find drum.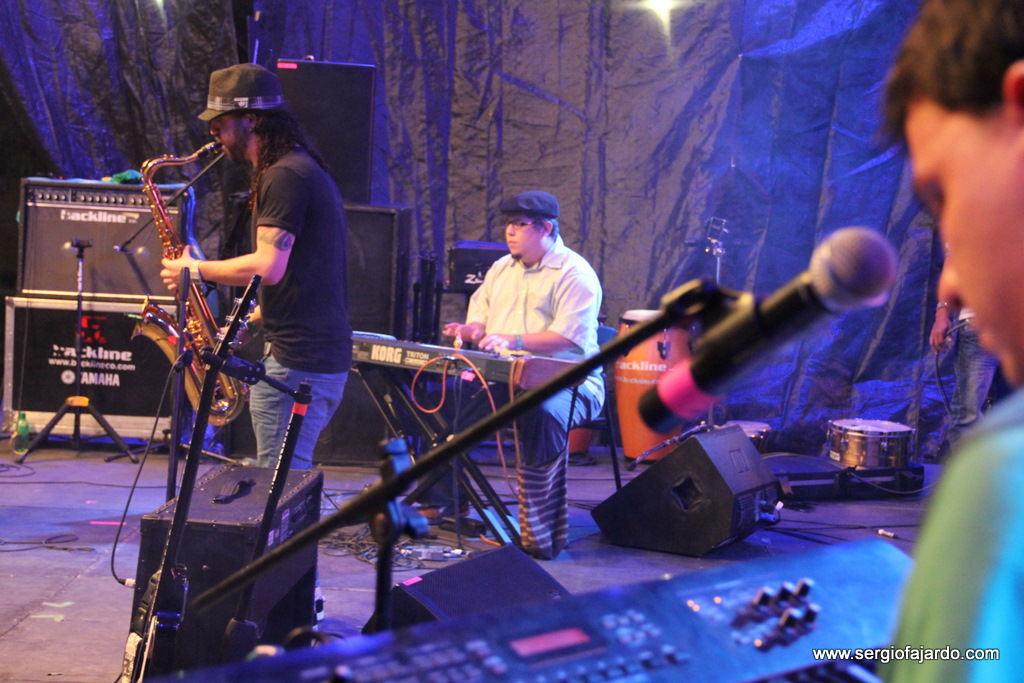
<bbox>616, 308, 697, 464</bbox>.
